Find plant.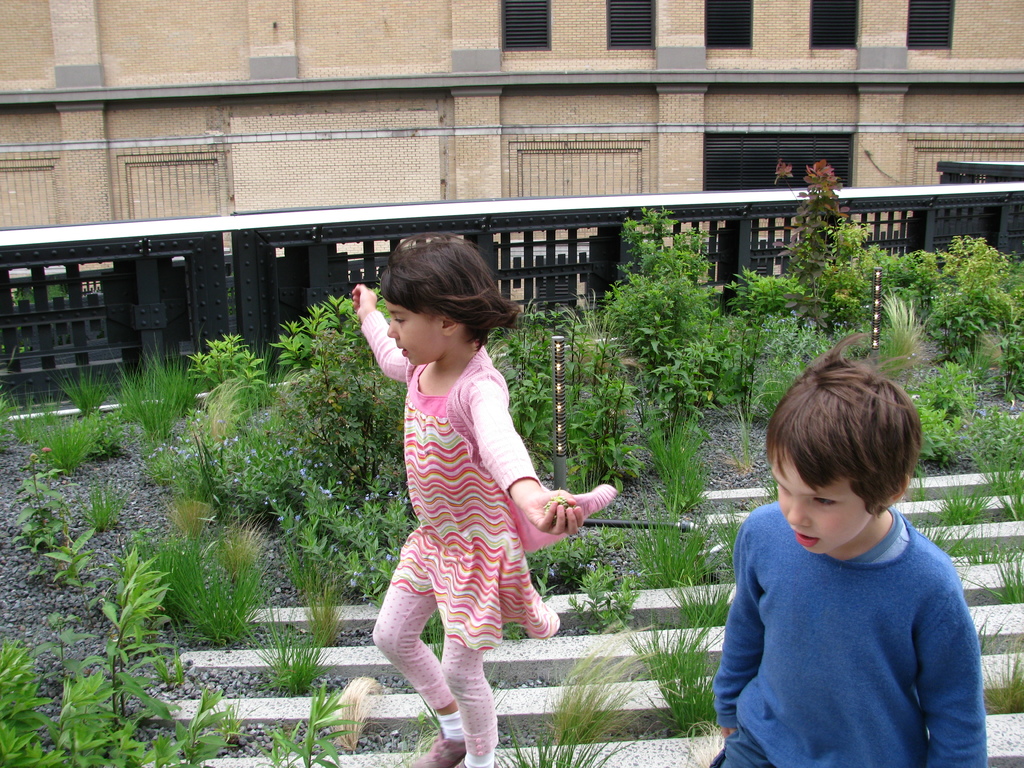
bbox(628, 511, 742, 590).
